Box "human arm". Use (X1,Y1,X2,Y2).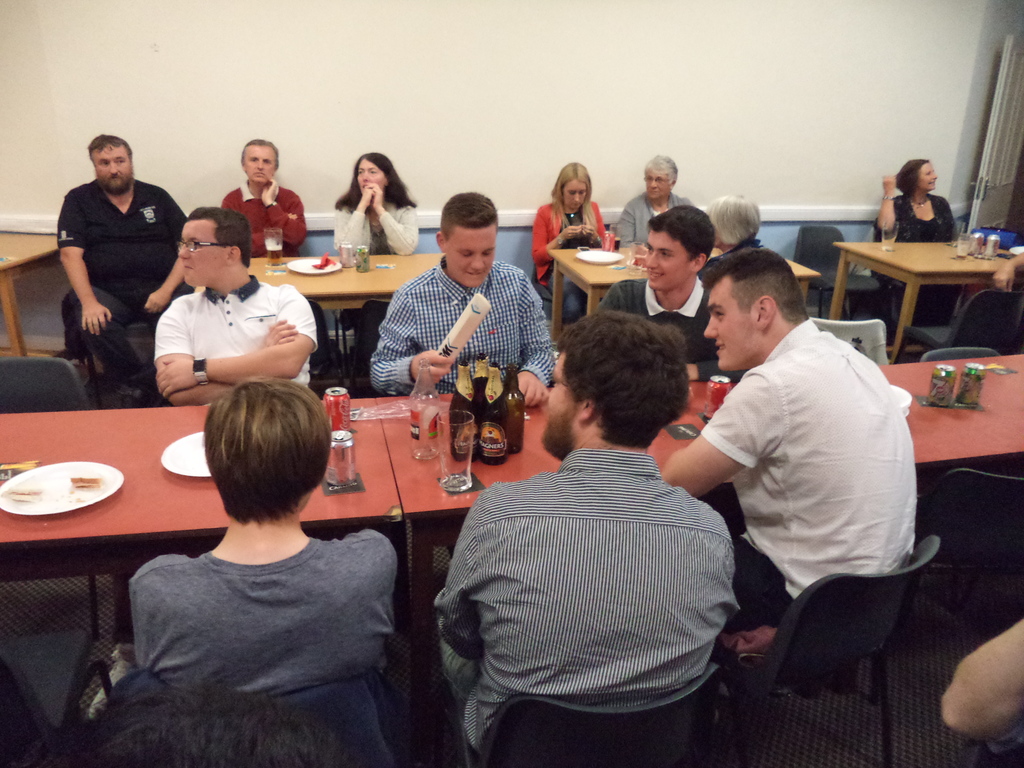
(222,186,290,252).
